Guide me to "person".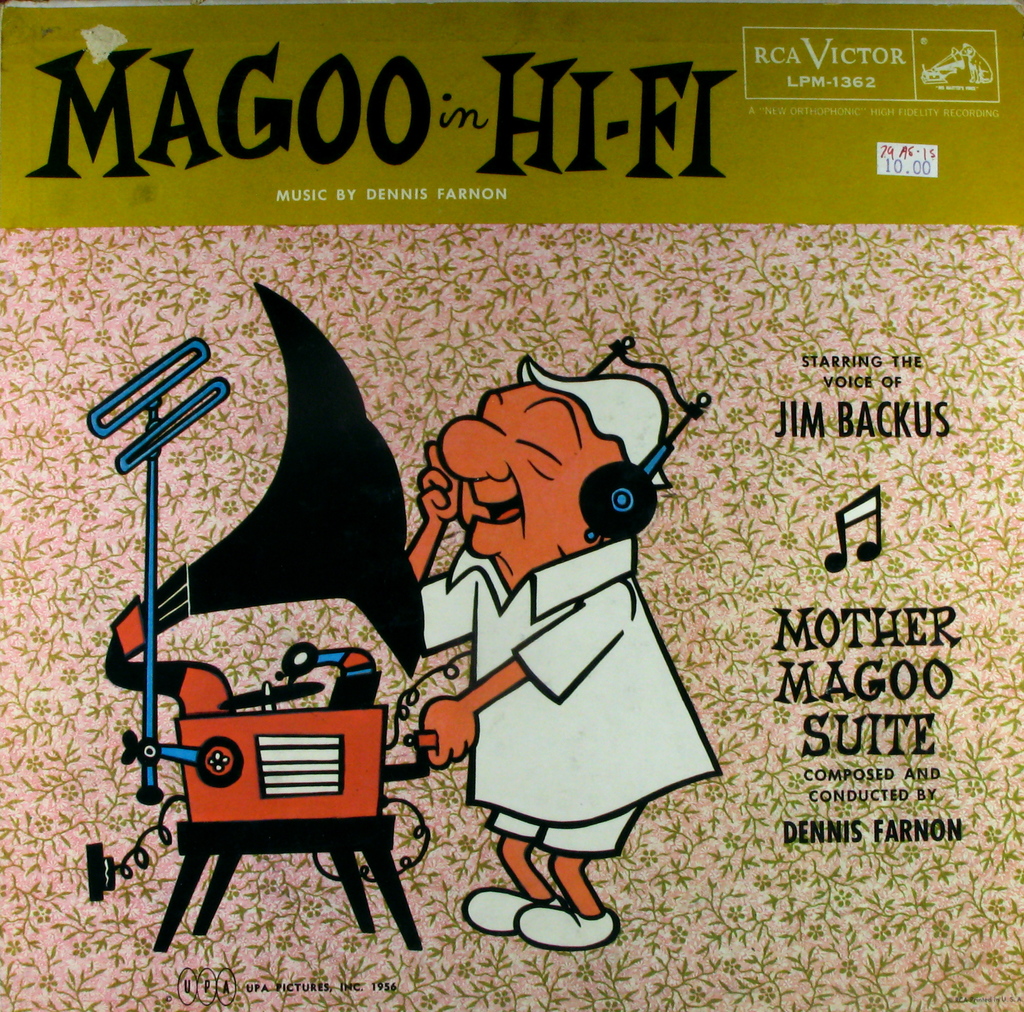
Guidance: detection(387, 324, 702, 961).
